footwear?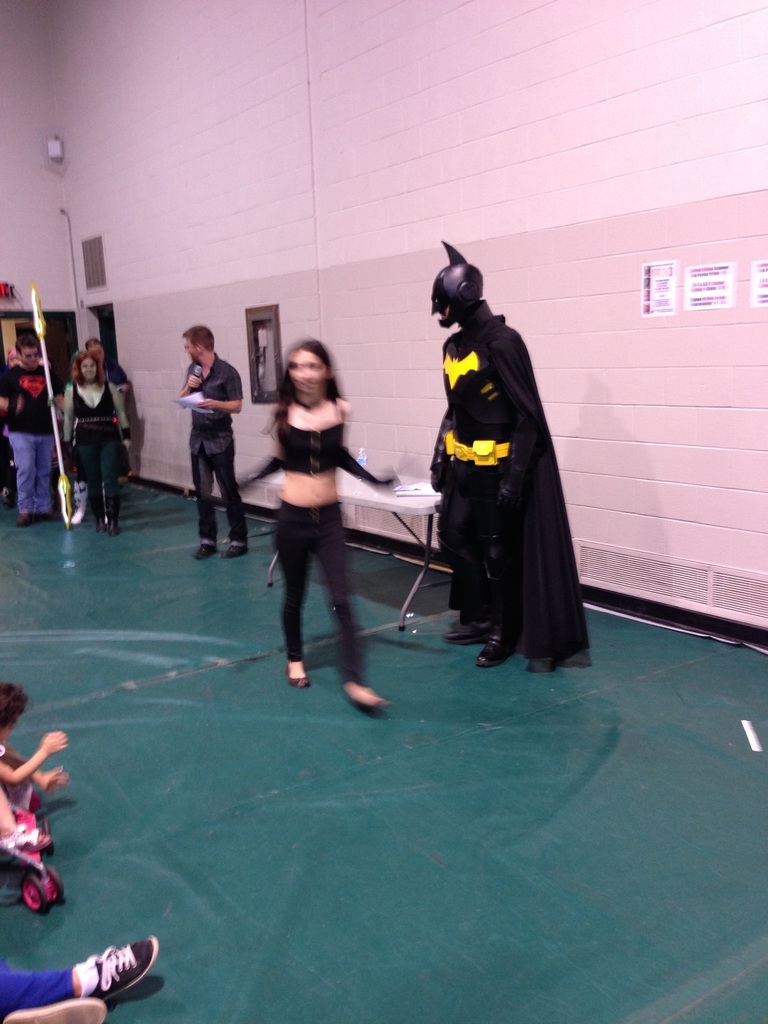
box(200, 535, 212, 561)
